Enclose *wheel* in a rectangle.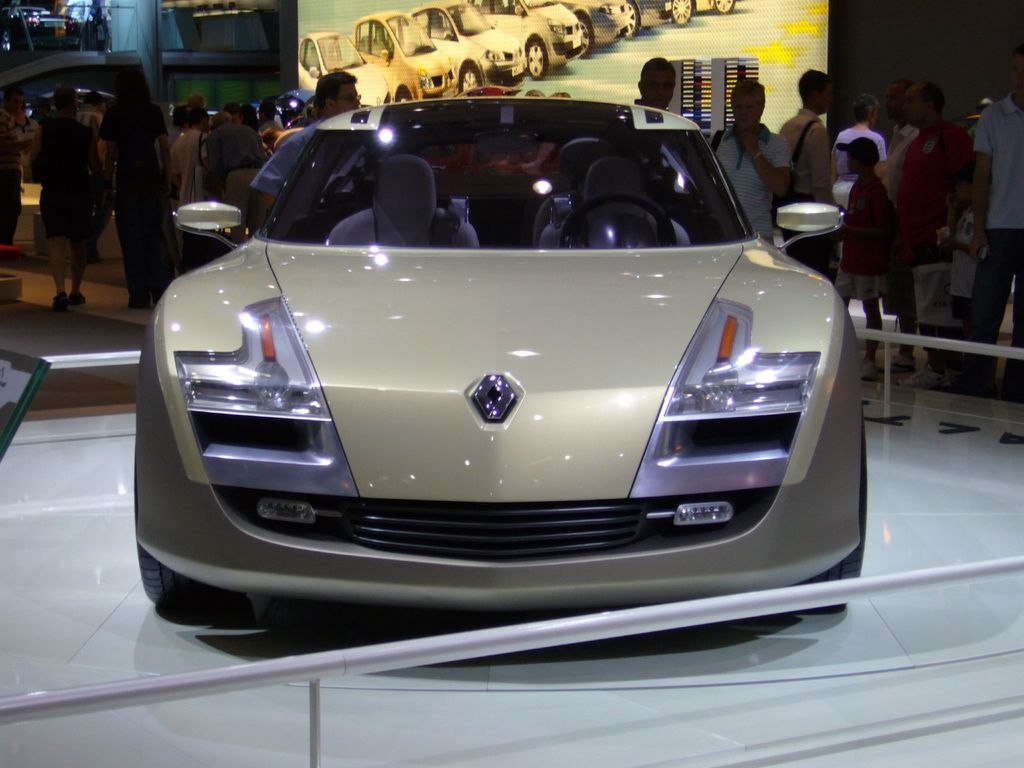
rect(395, 91, 410, 103).
